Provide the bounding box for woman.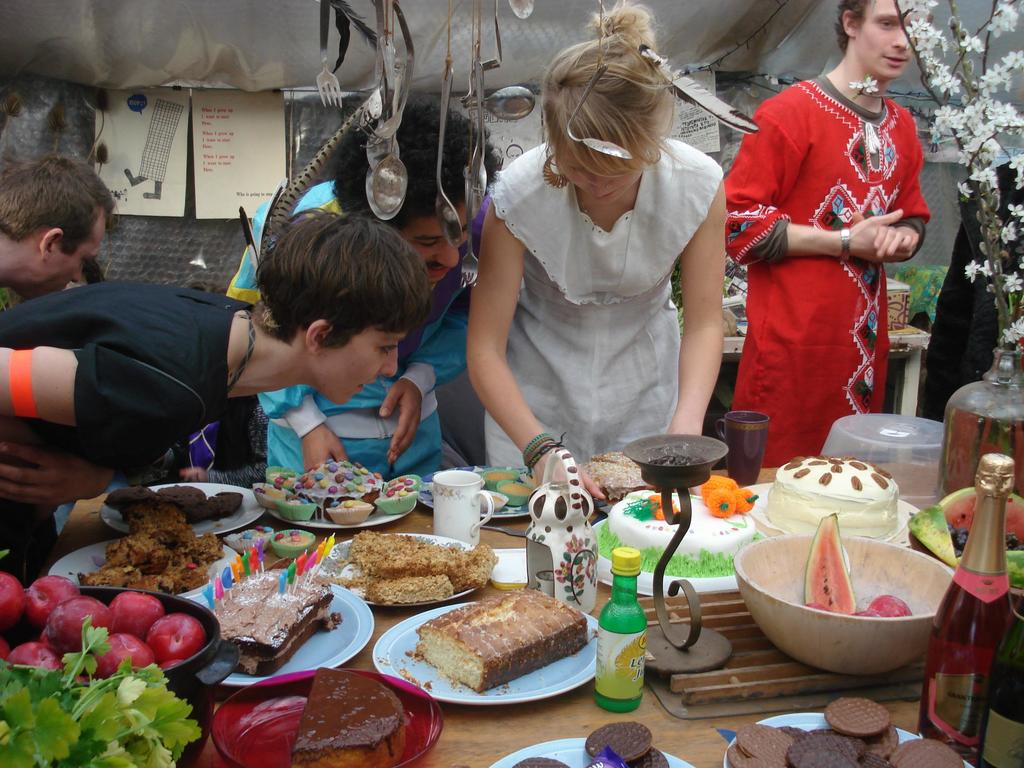
box=[456, 34, 740, 477].
